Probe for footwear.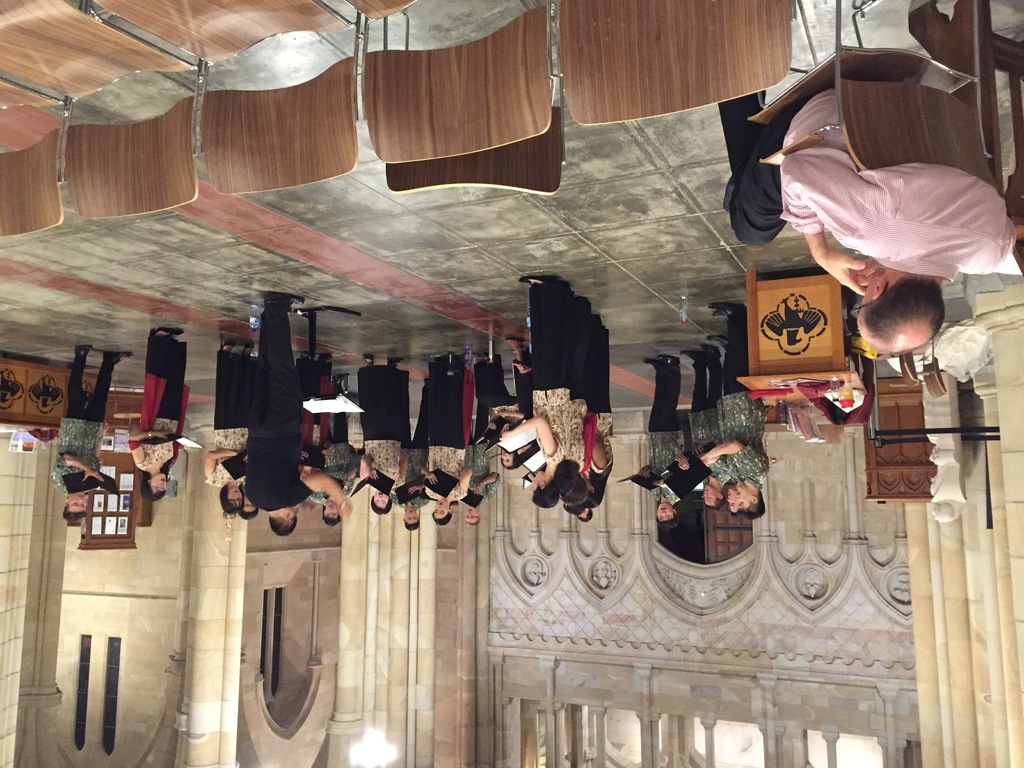
Probe result: x1=148, y1=326, x2=182, y2=336.
